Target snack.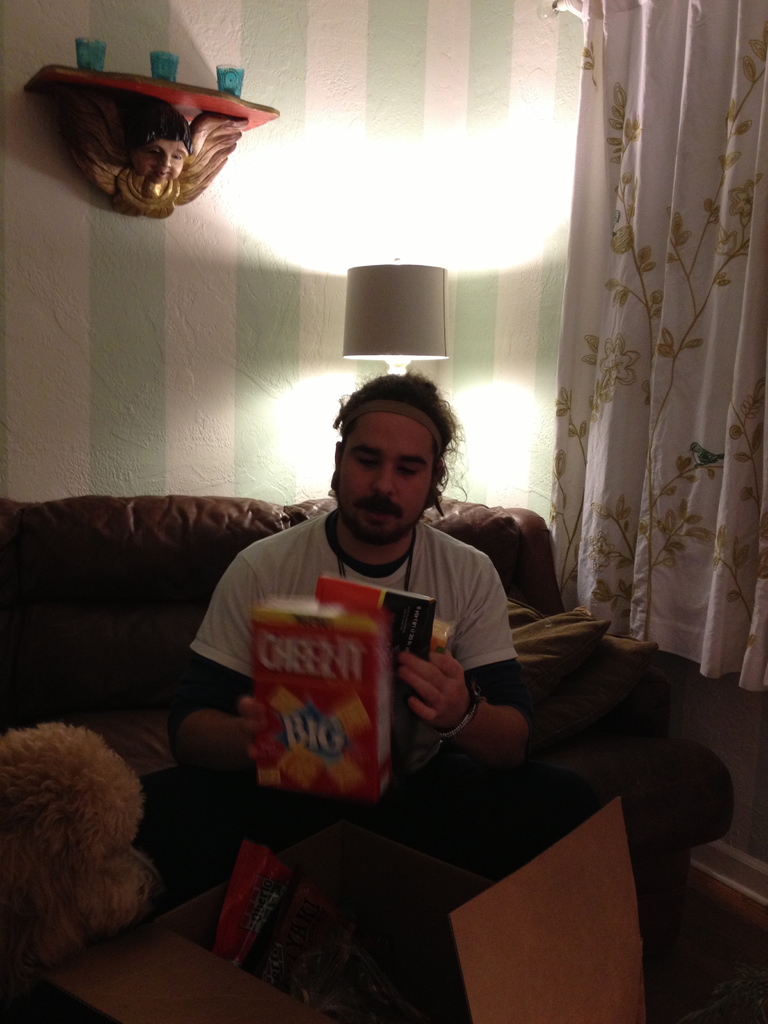
Target region: (x1=266, y1=685, x2=300, y2=717).
